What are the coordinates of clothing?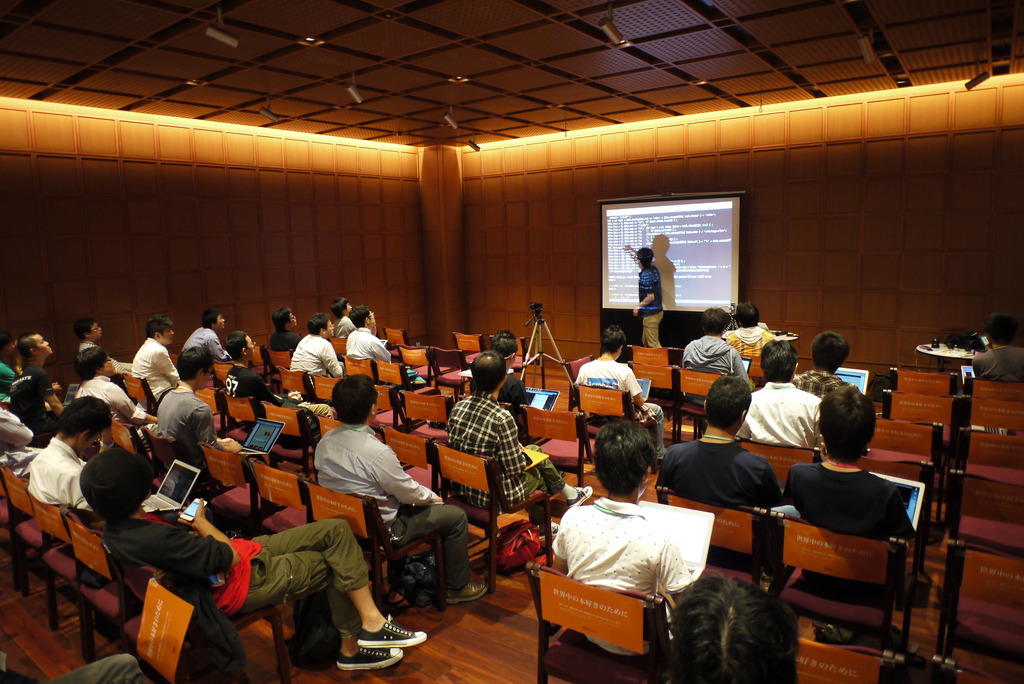
crop(150, 389, 248, 460).
